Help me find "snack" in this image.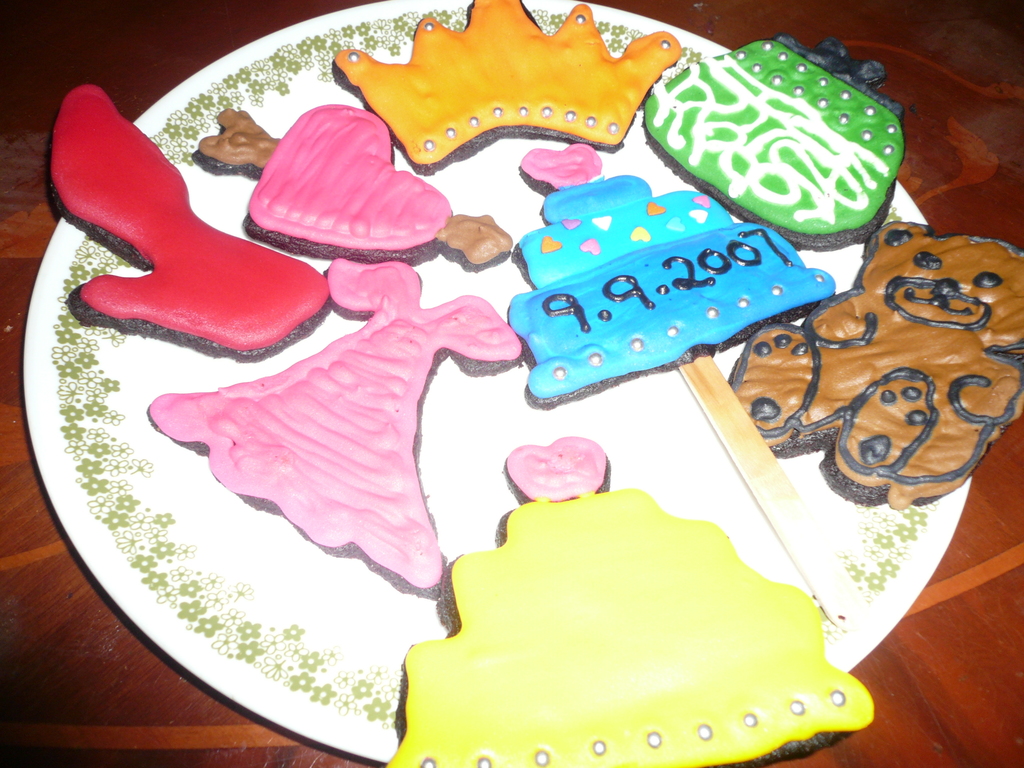
Found it: (x1=42, y1=80, x2=331, y2=368).
